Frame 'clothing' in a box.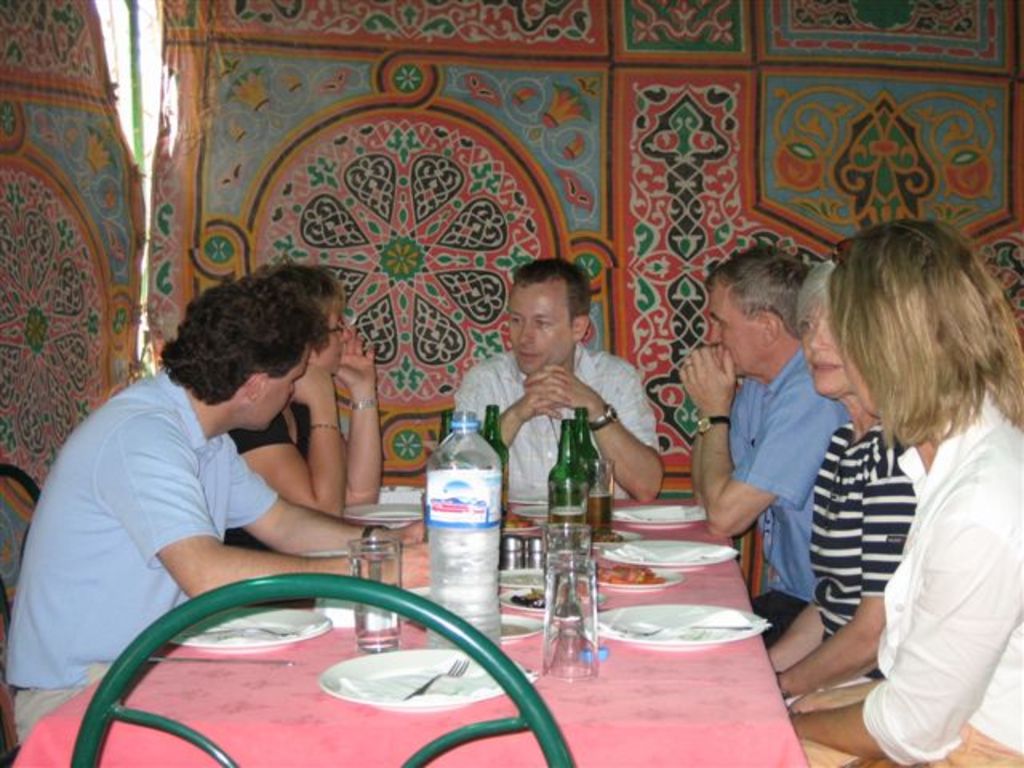
[448,346,662,515].
